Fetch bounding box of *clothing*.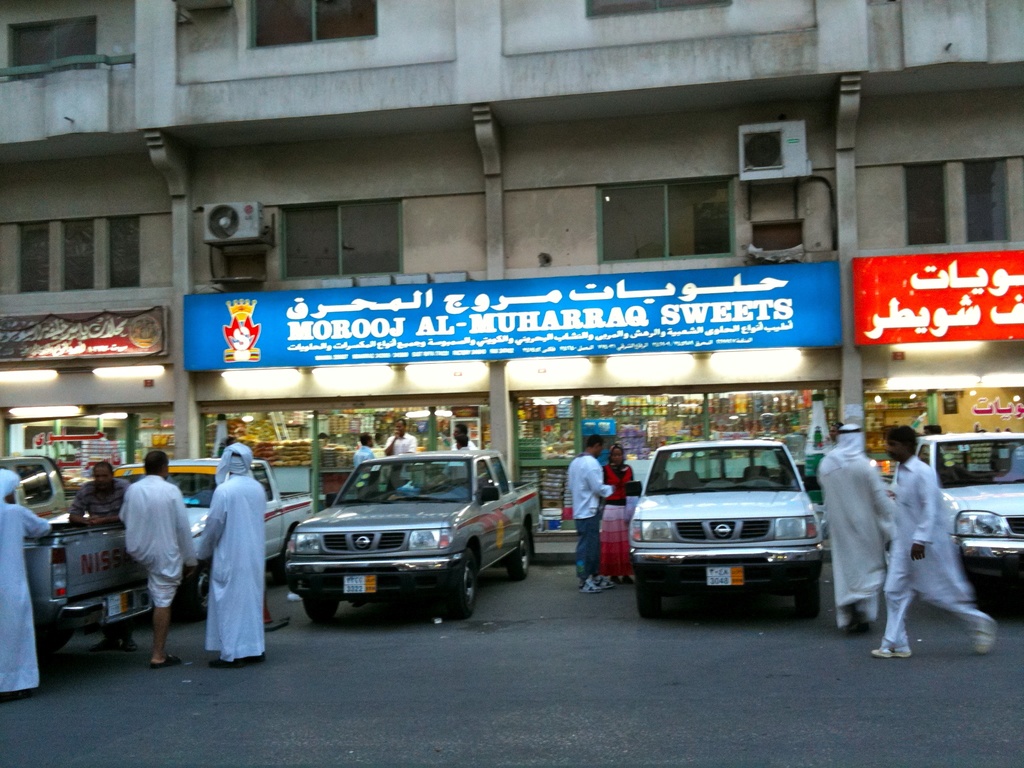
Bbox: 882,458,979,650.
